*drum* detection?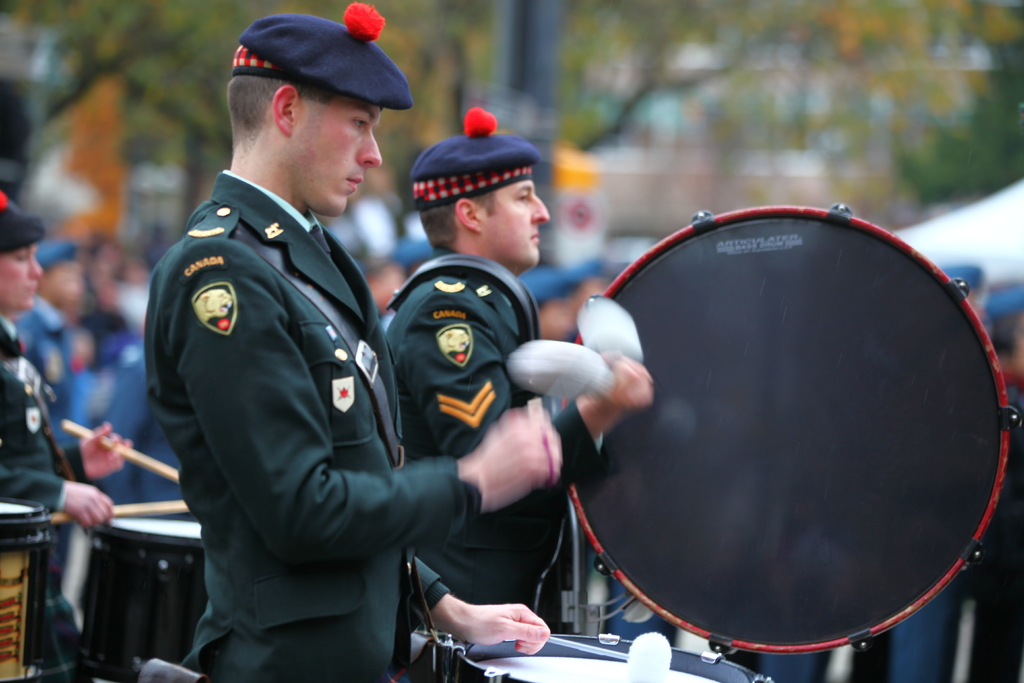
74,519,209,682
